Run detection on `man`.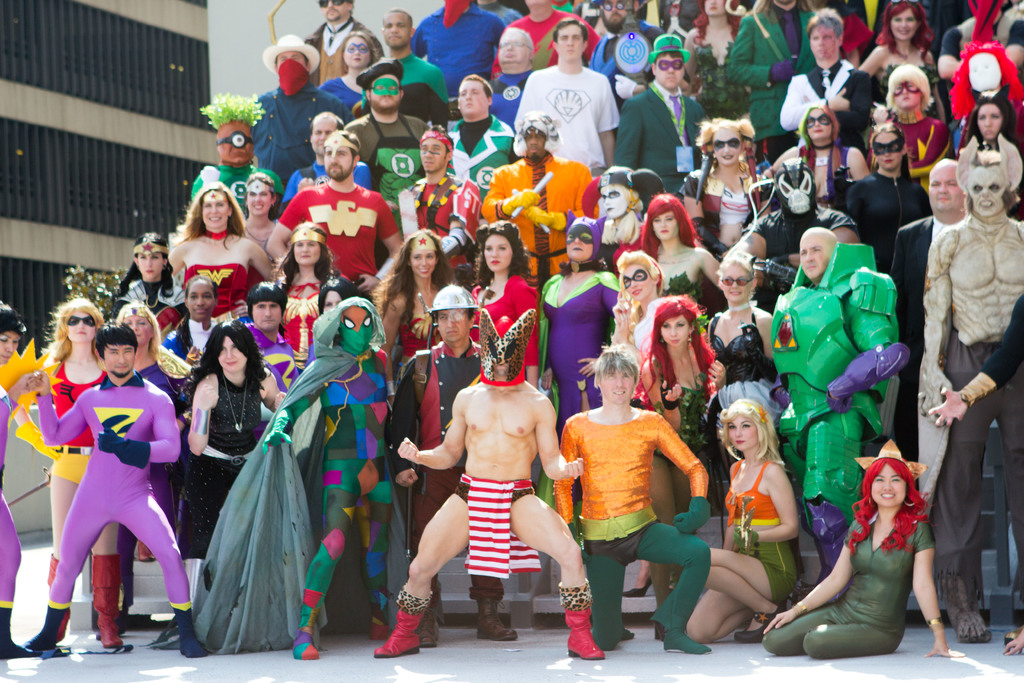
Result: BBox(26, 318, 204, 655).
